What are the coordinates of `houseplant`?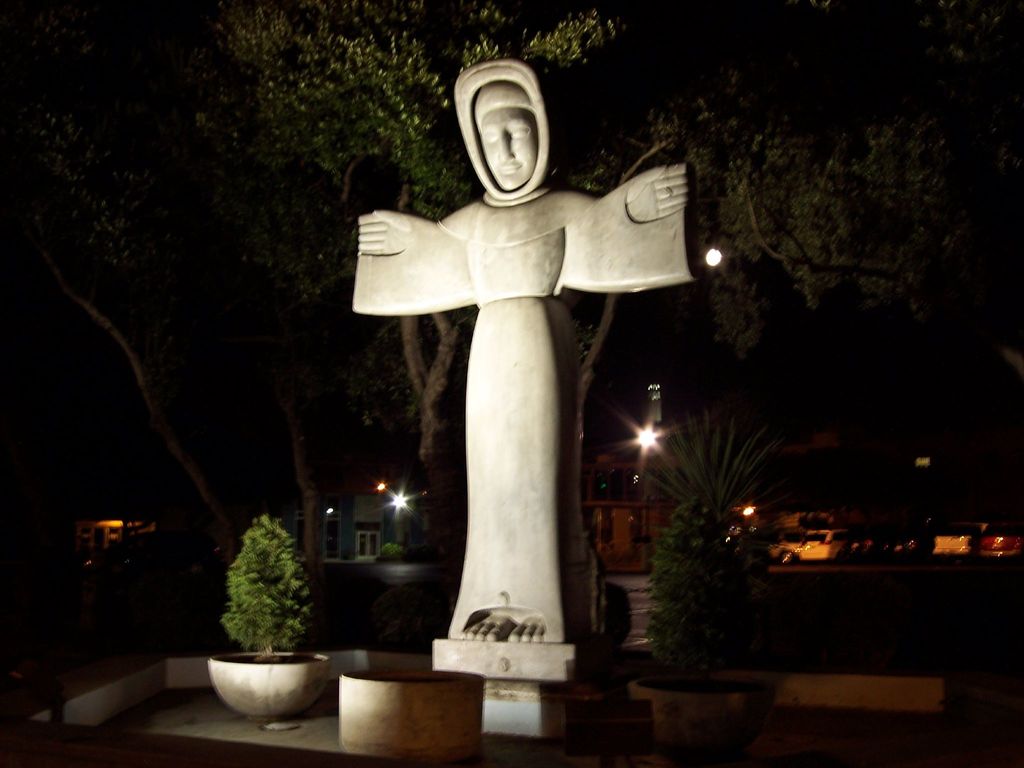
(620,472,794,764).
